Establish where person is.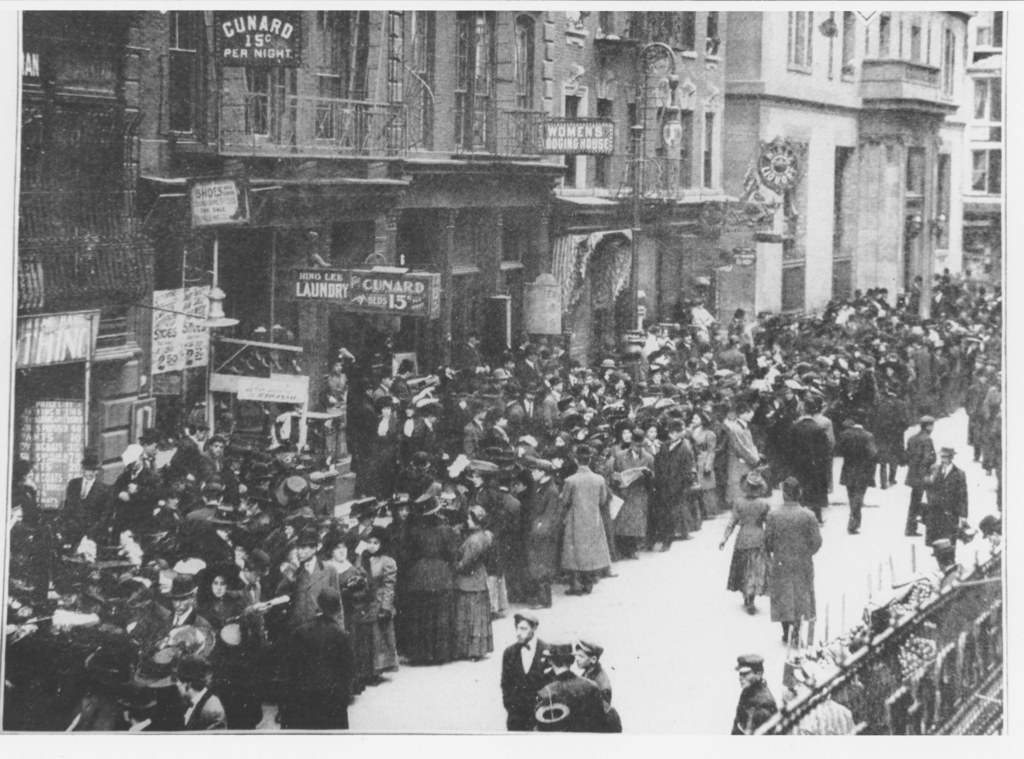
Established at box(354, 375, 375, 434).
